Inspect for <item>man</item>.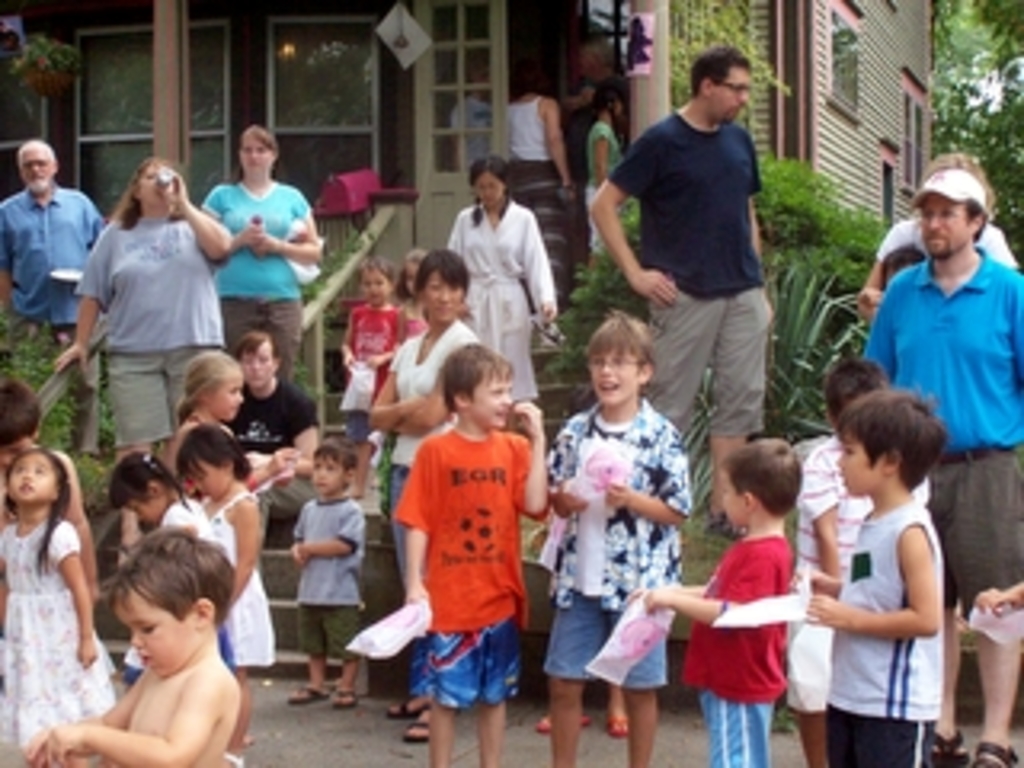
Inspection: rect(864, 166, 1021, 765).
